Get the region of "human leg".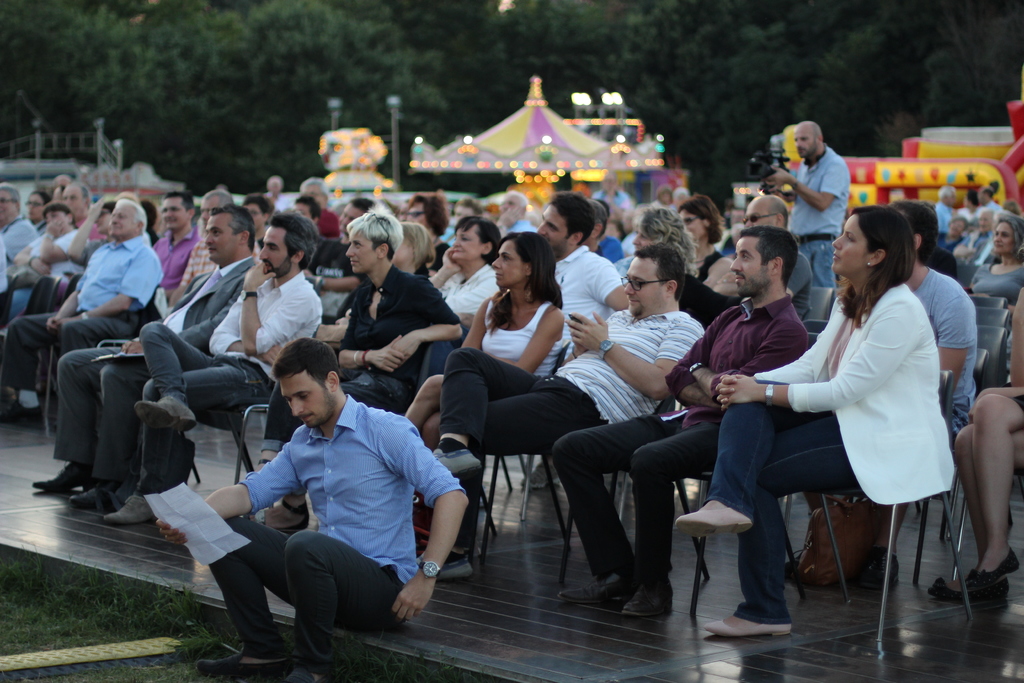
box=[403, 375, 449, 425].
